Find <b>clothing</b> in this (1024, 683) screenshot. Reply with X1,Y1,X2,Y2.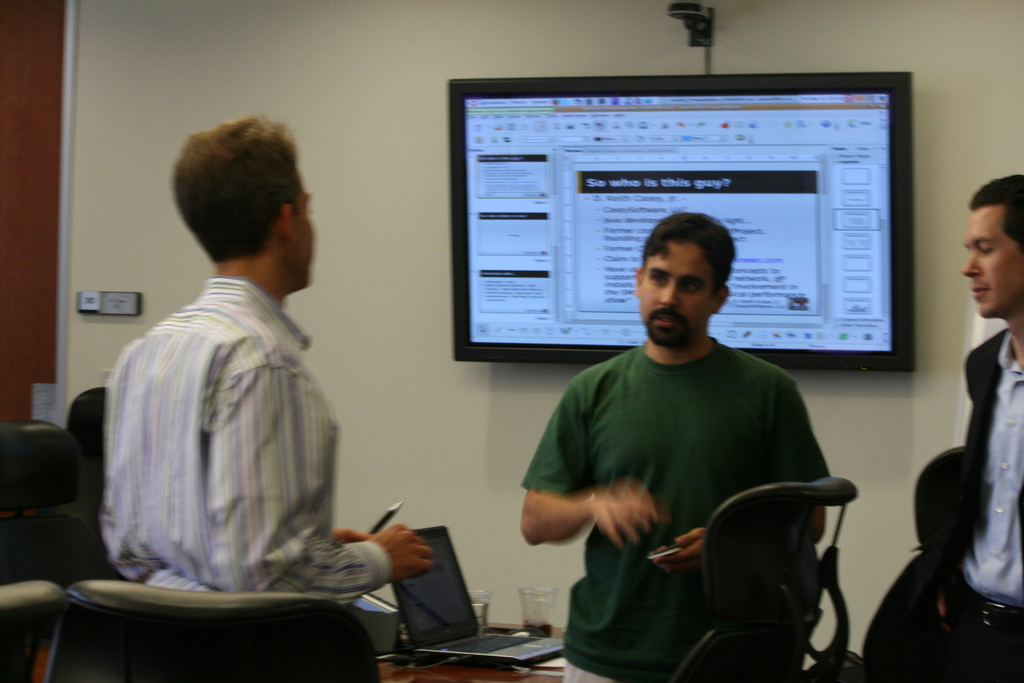
922,327,1023,682.
